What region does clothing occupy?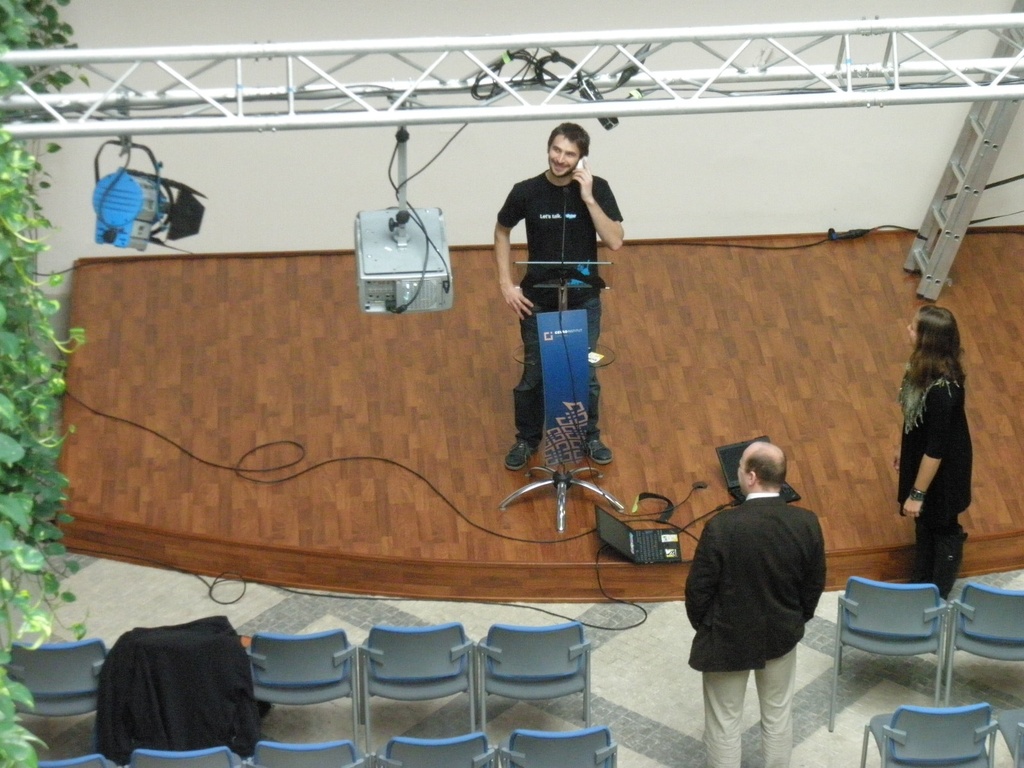
l=506, t=134, r=623, b=454.
